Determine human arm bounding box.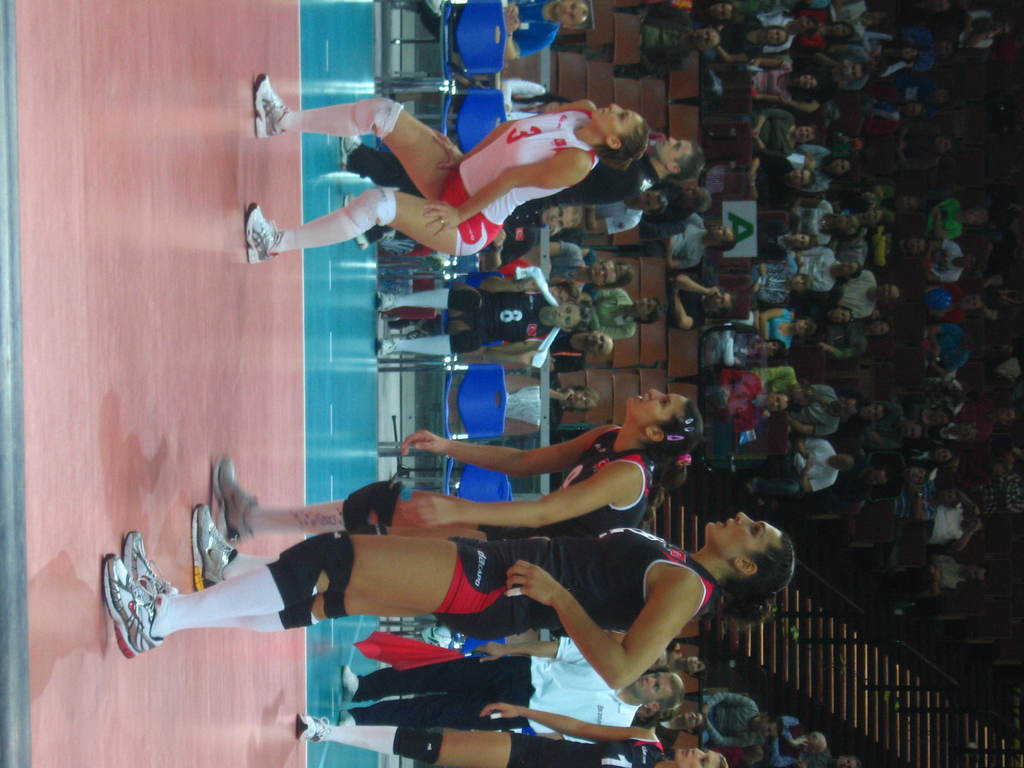
Determined: Rect(754, 263, 781, 290).
